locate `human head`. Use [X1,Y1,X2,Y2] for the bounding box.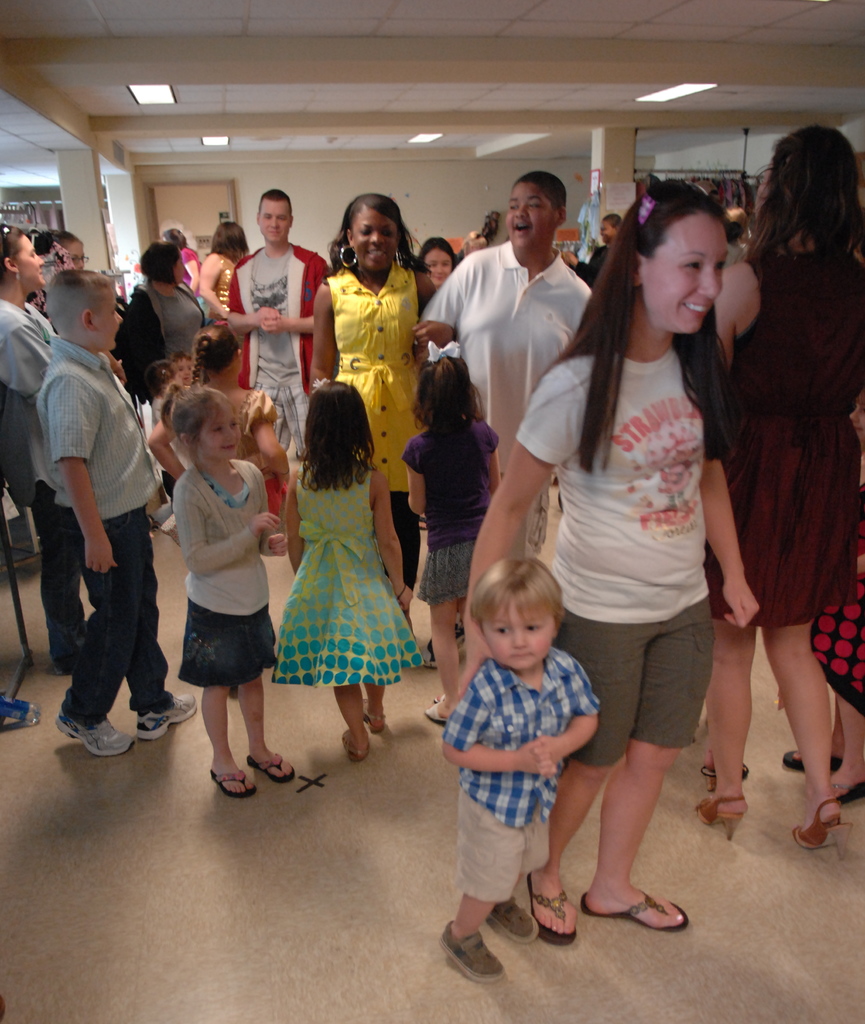
[333,196,400,273].
